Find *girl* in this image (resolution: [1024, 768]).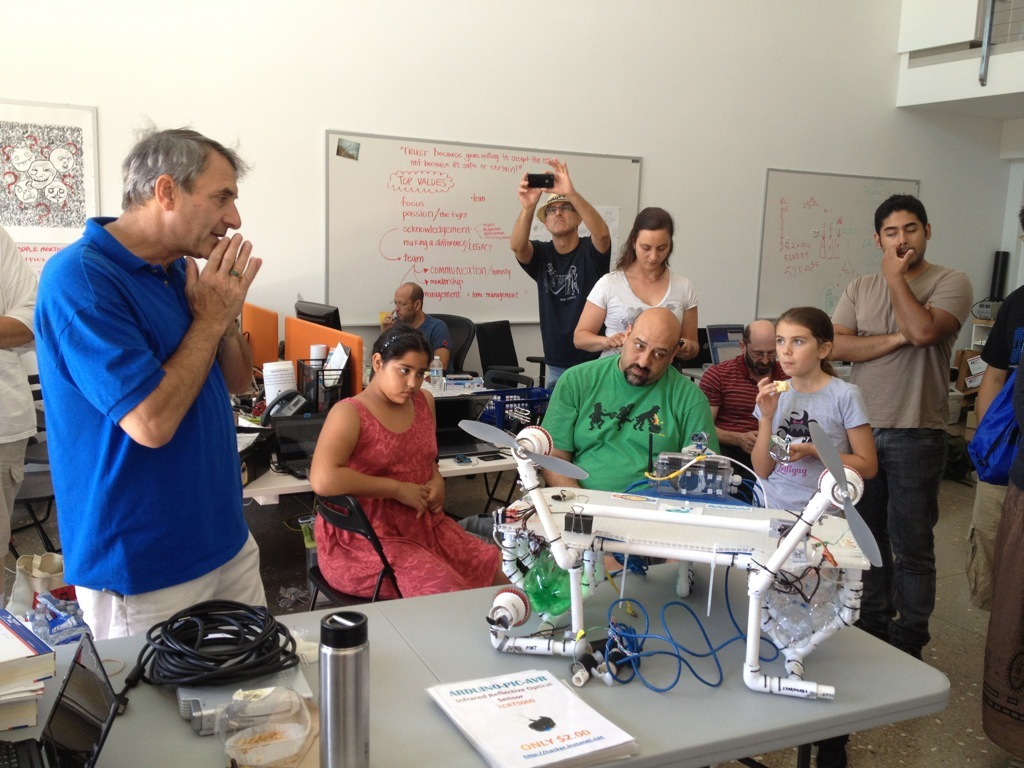
box(308, 322, 520, 602).
